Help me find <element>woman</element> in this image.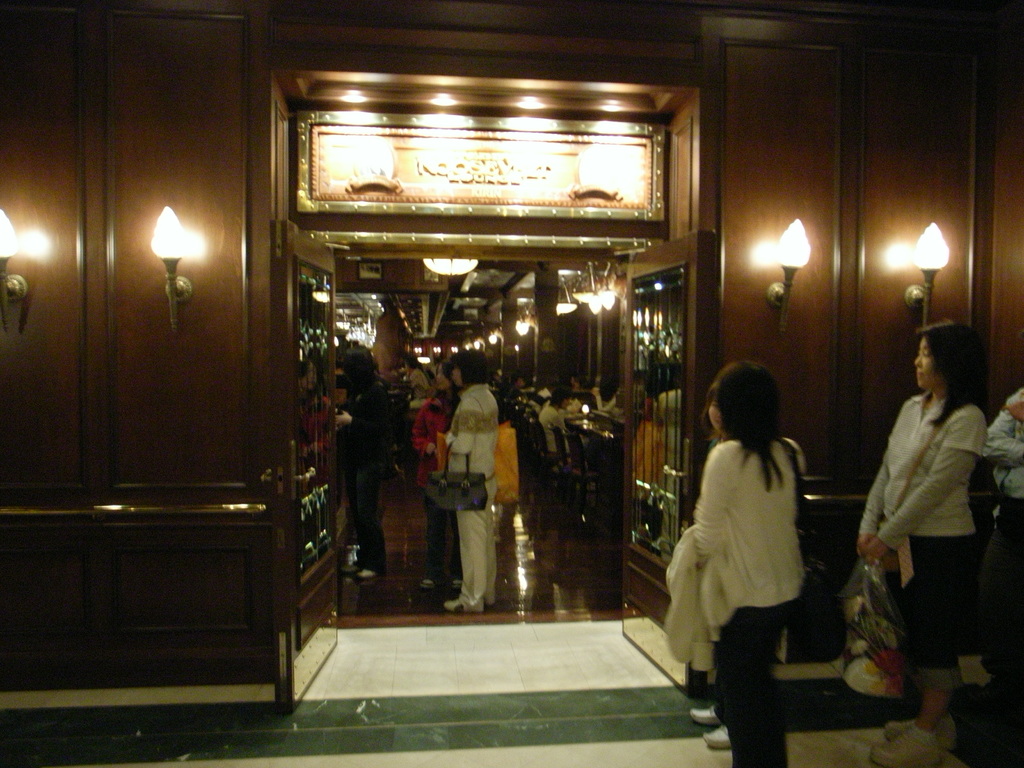
Found it: region(860, 320, 977, 767).
